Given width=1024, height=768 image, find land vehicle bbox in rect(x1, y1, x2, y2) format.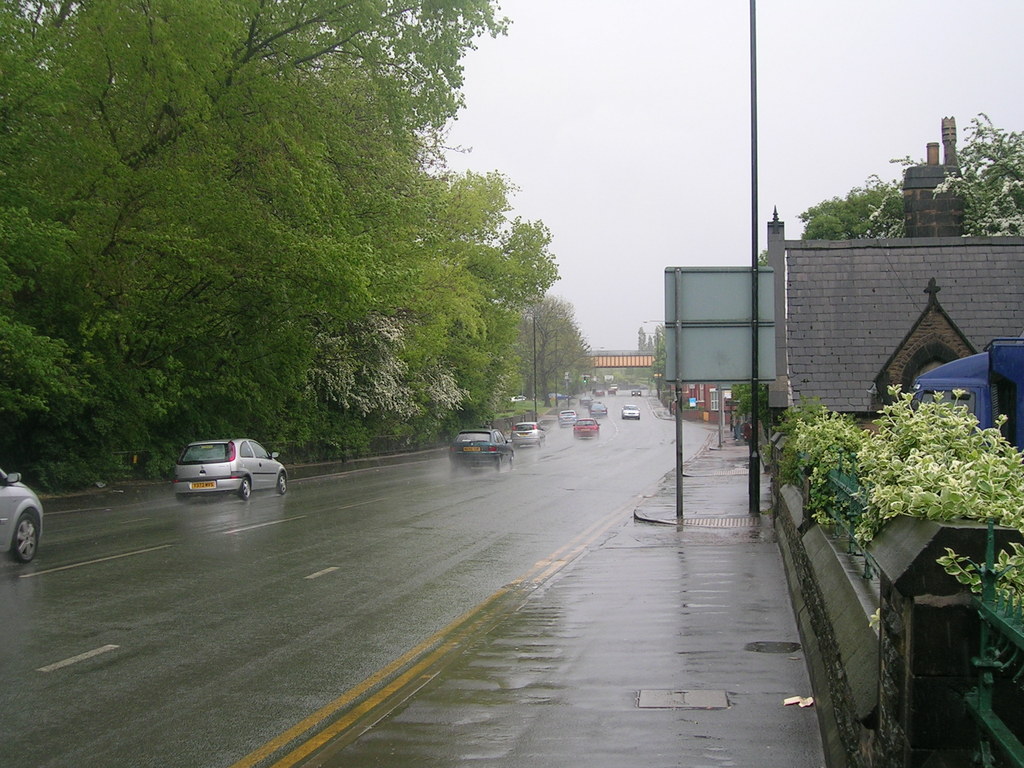
rect(510, 393, 527, 403).
